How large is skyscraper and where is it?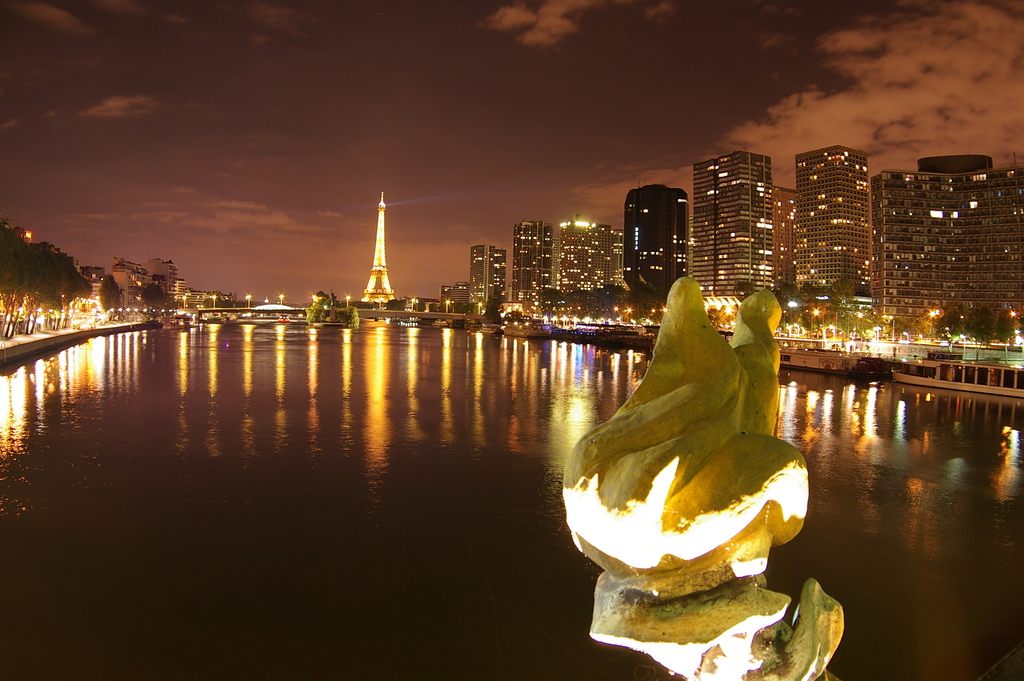
Bounding box: 689/153/778/315.
